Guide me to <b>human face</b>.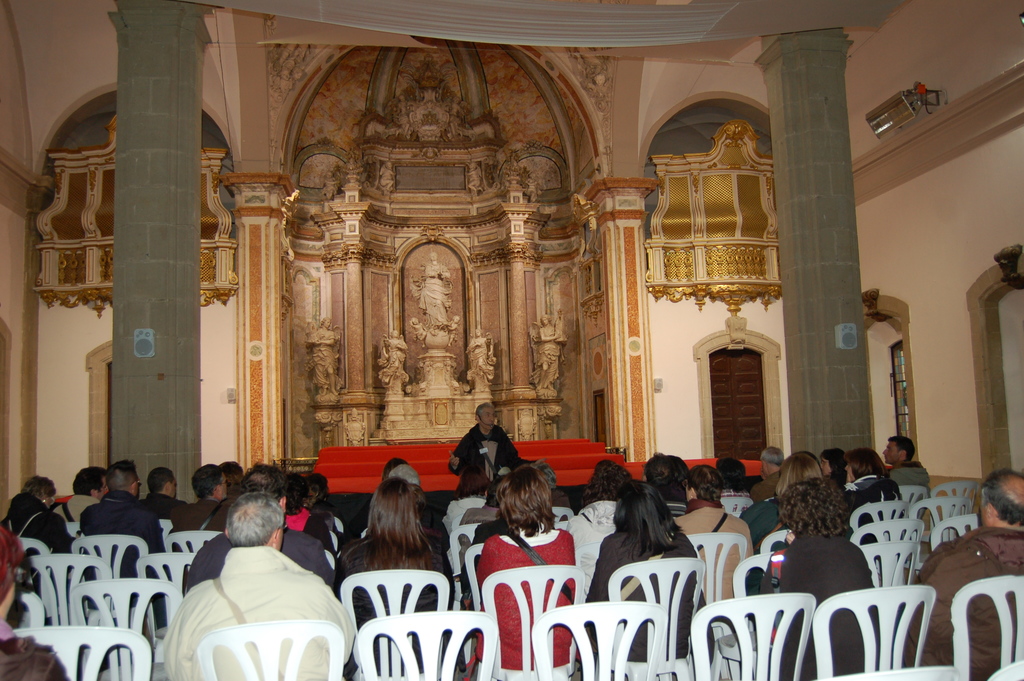
Guidance: bbox=[481, 404, 495, 422].
